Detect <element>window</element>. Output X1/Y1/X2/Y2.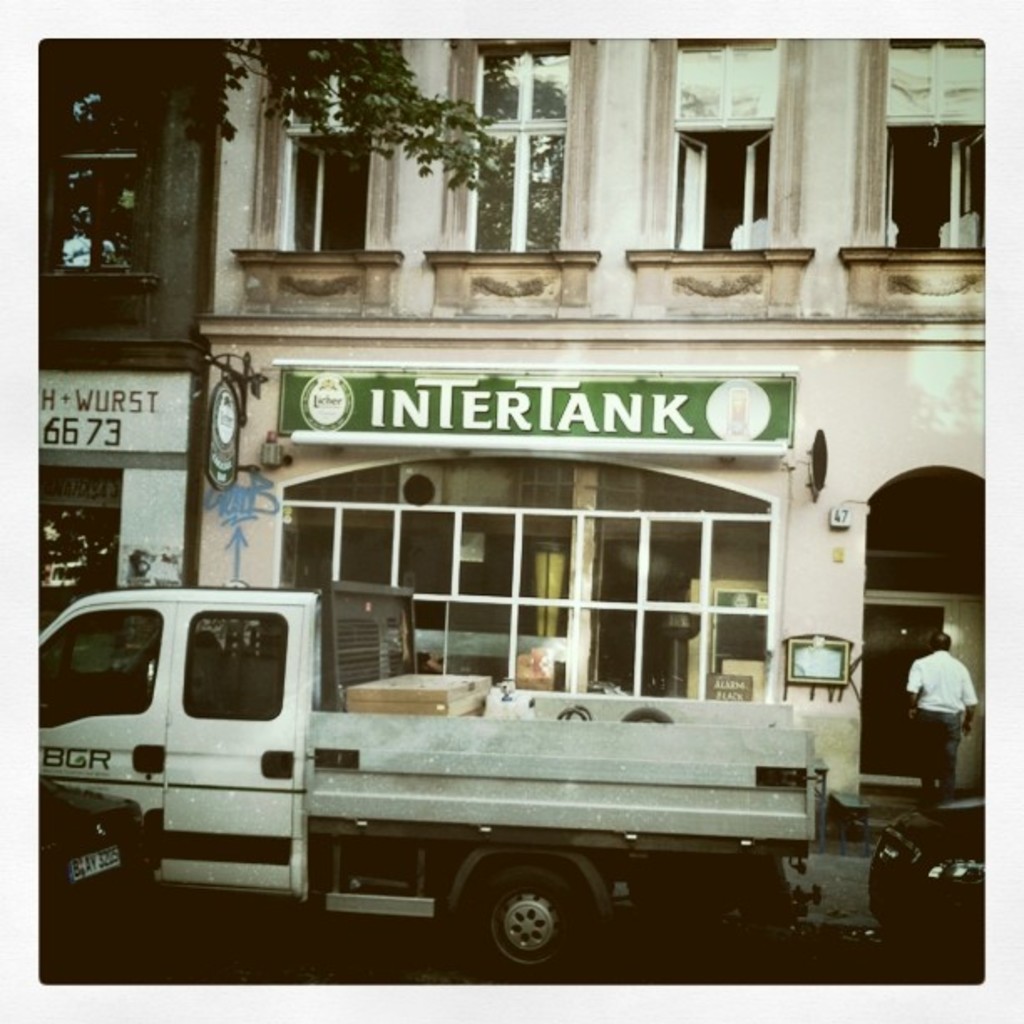
276/448/788/711.
